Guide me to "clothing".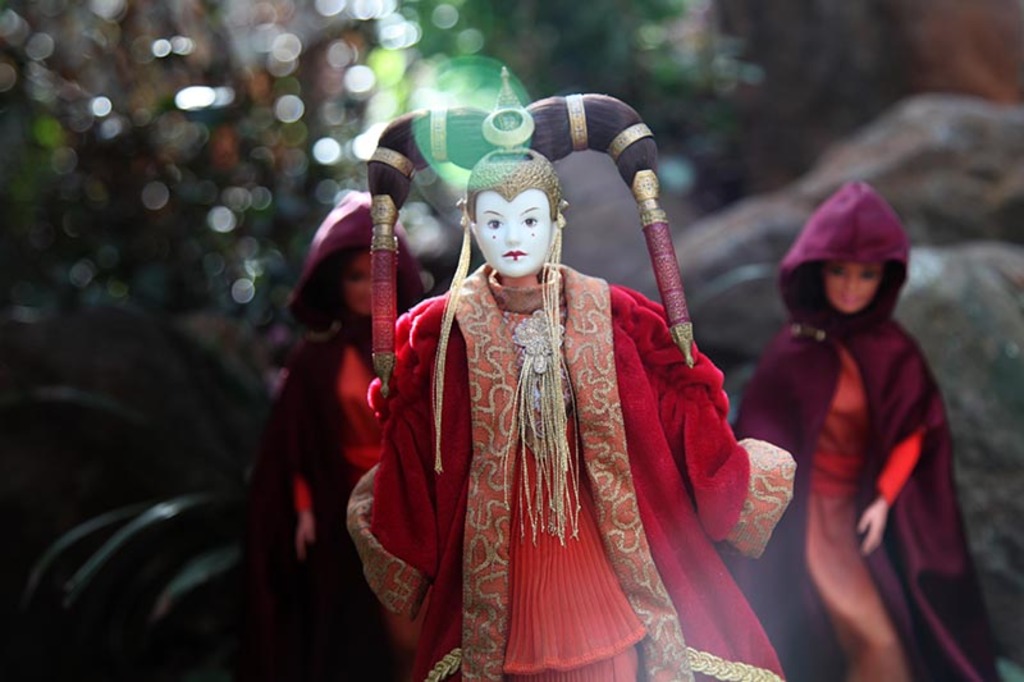
Guidance: x1=370 y1=197 x2=748 y2=673.
